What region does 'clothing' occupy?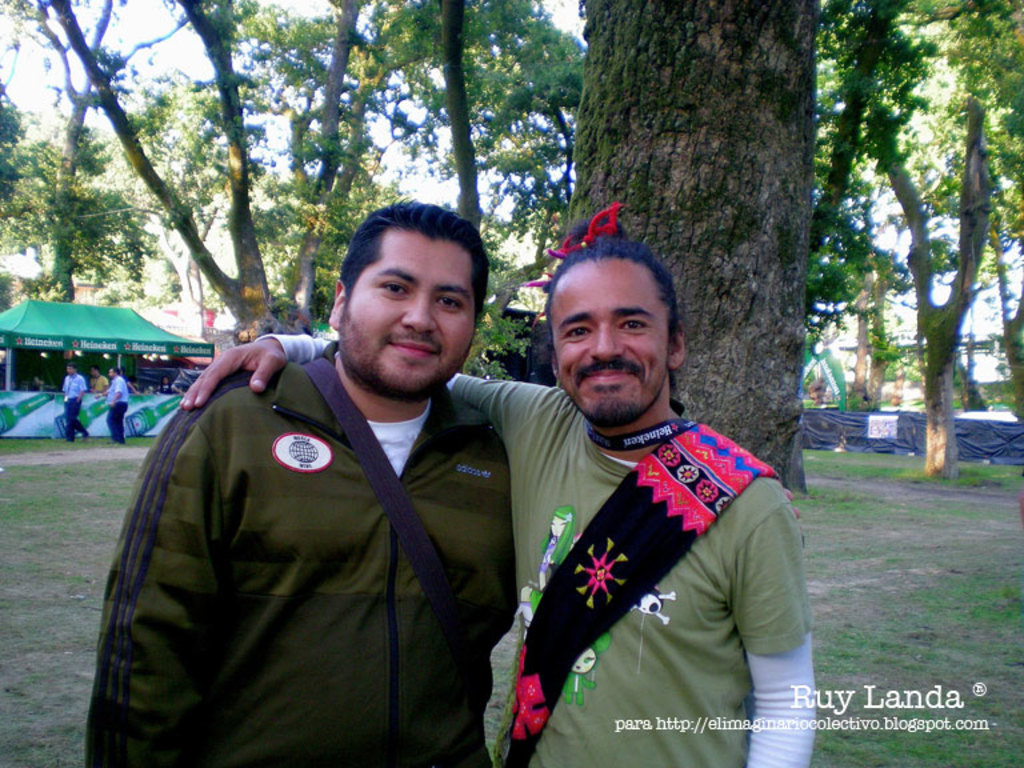
(64,377,89,439).
